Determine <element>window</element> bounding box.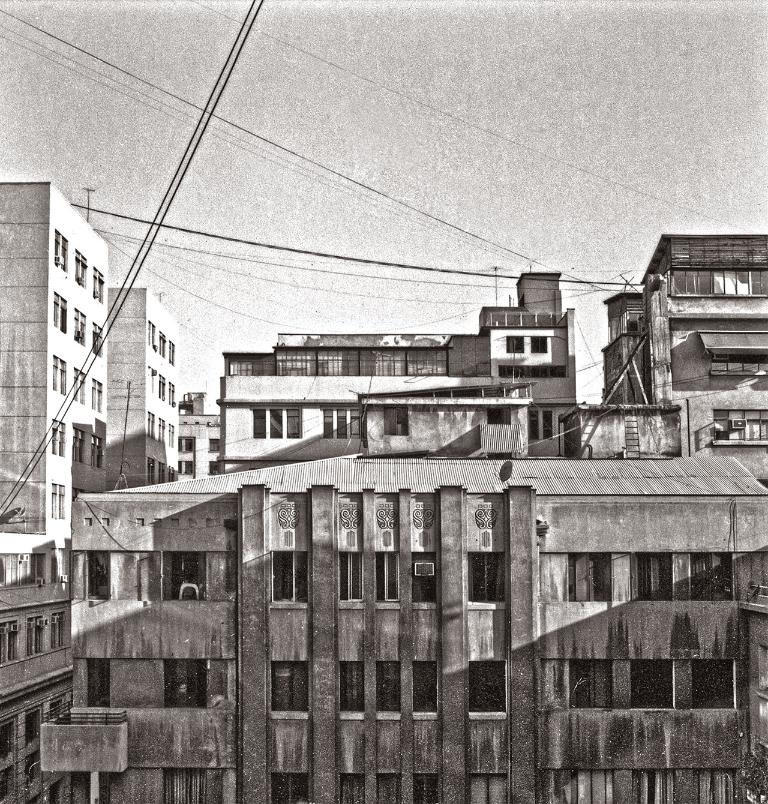
Determined: rect(28, 616, 47, 658).
